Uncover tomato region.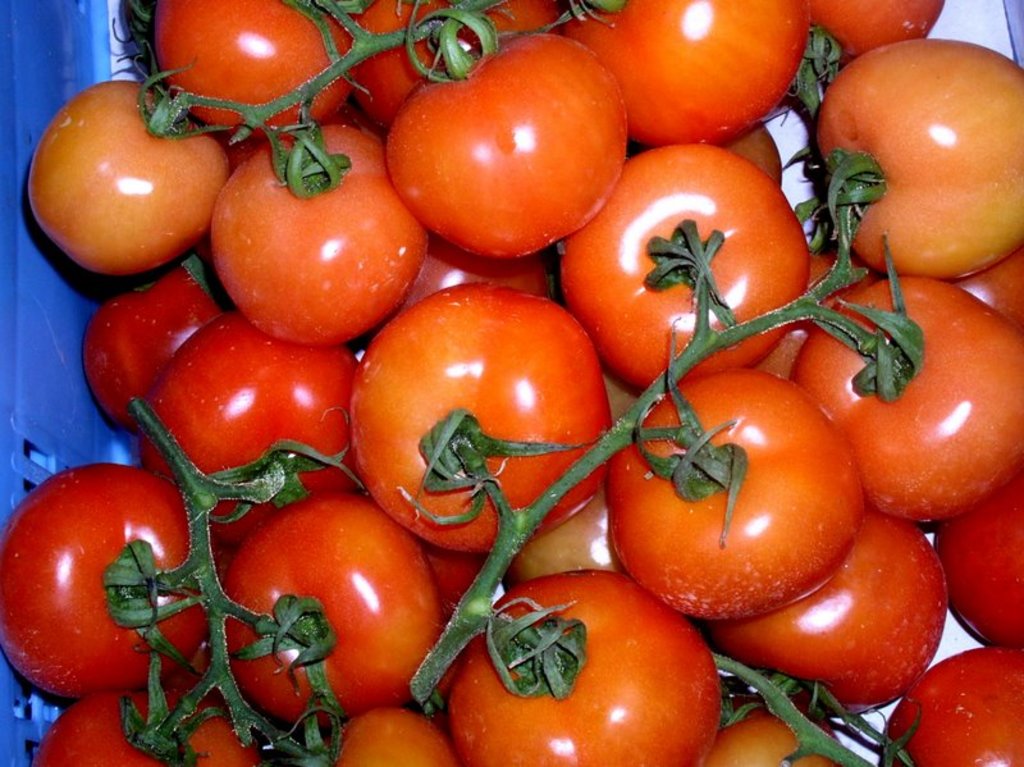
Uncovered: (274, 709, 458, 766).
